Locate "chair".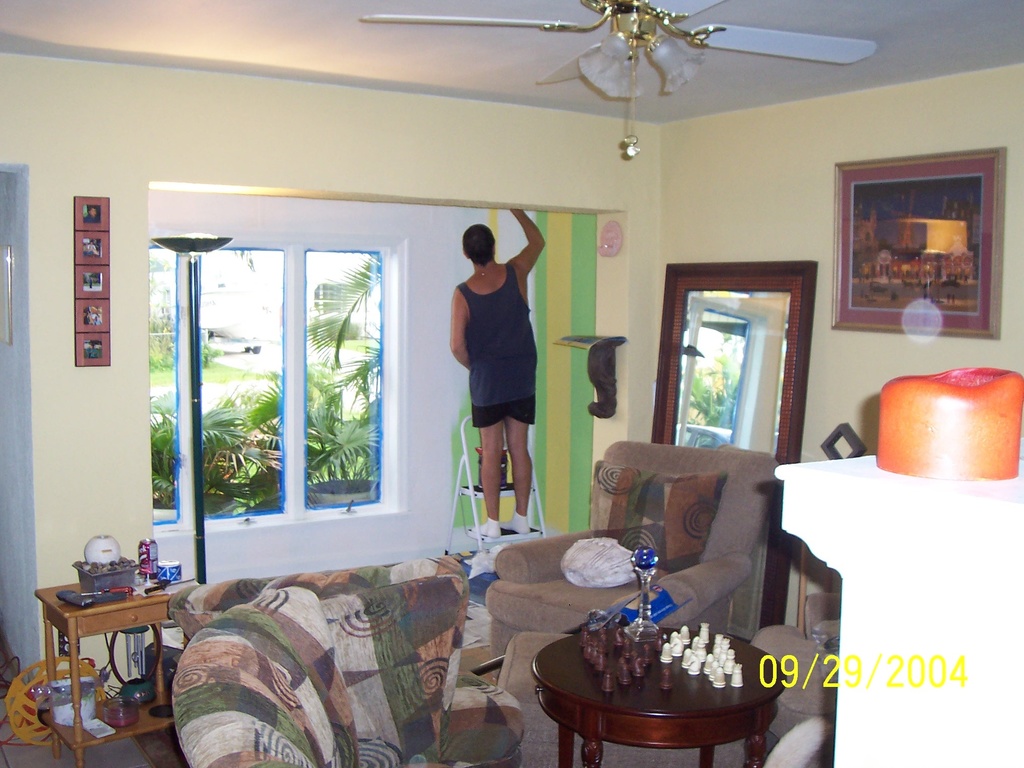
Bounding box: [161,547,530,767].
